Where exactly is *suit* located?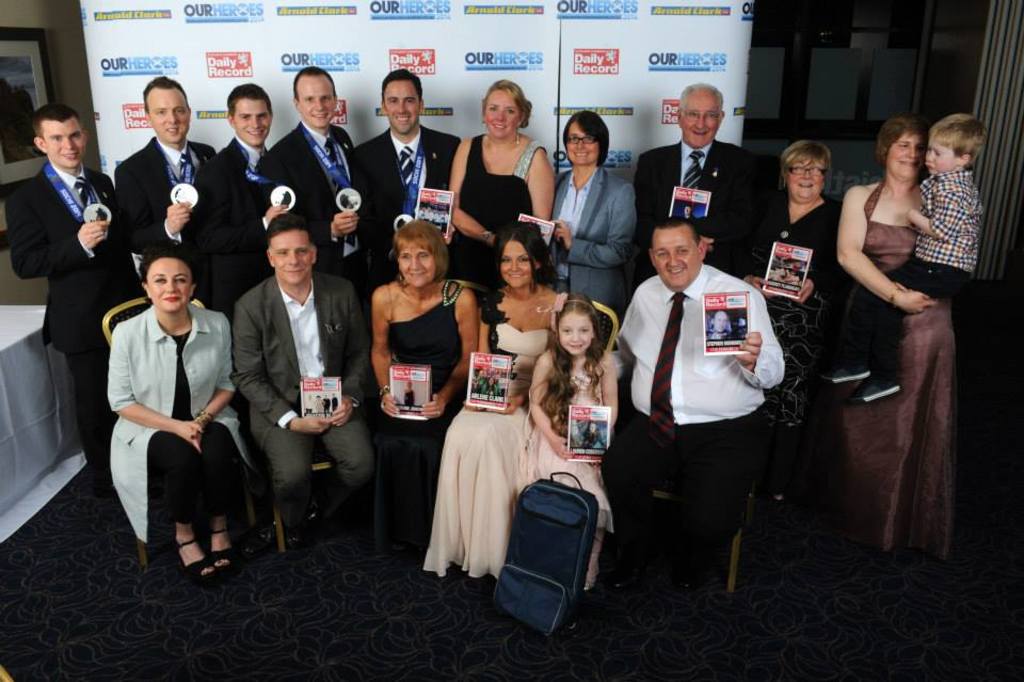
Its bounding box is bbox=[258, 115, 365, 307].
